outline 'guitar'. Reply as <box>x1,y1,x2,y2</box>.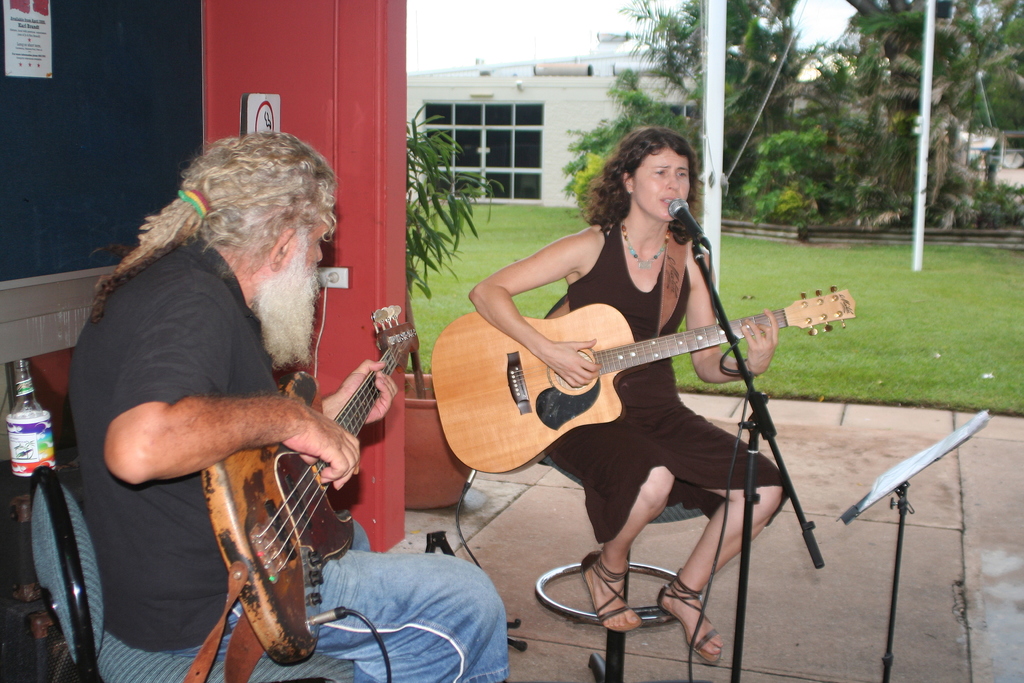
<box>430,284,858,472</box>.
